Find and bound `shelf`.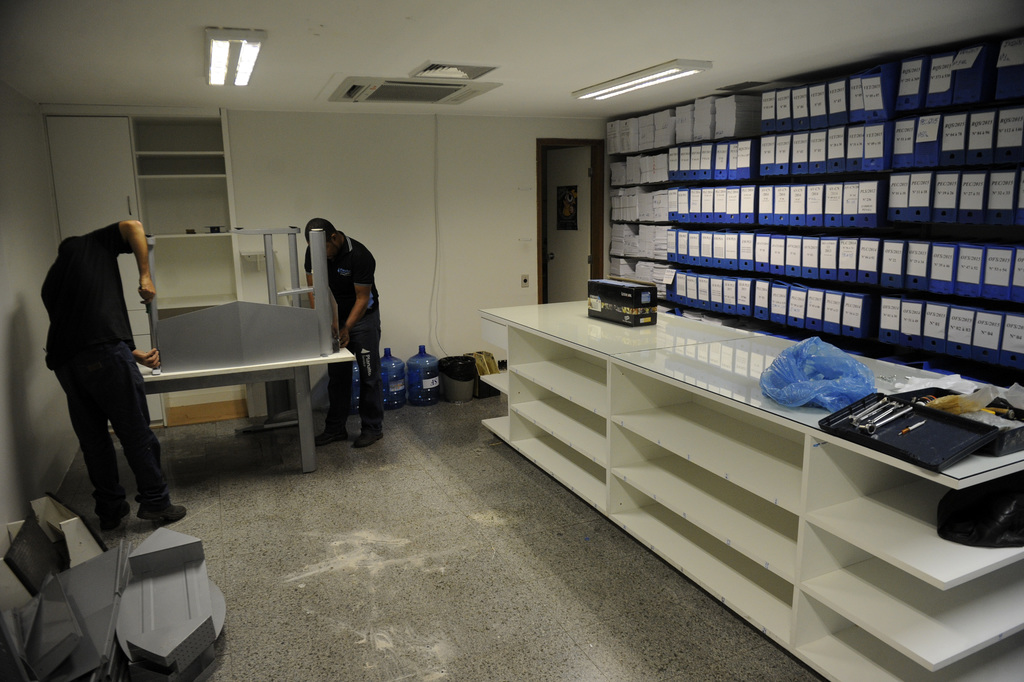
Bound: l=490, t=298, r=758, b=504.
